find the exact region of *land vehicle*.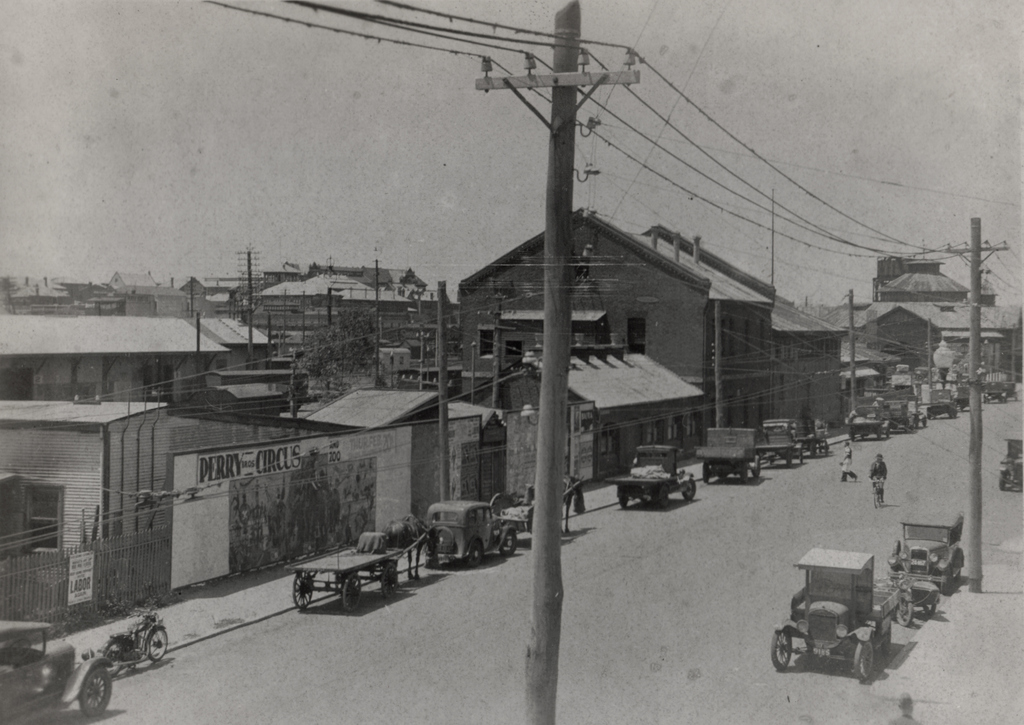
Exact region: Rect(988, 378, 1022, 401).
